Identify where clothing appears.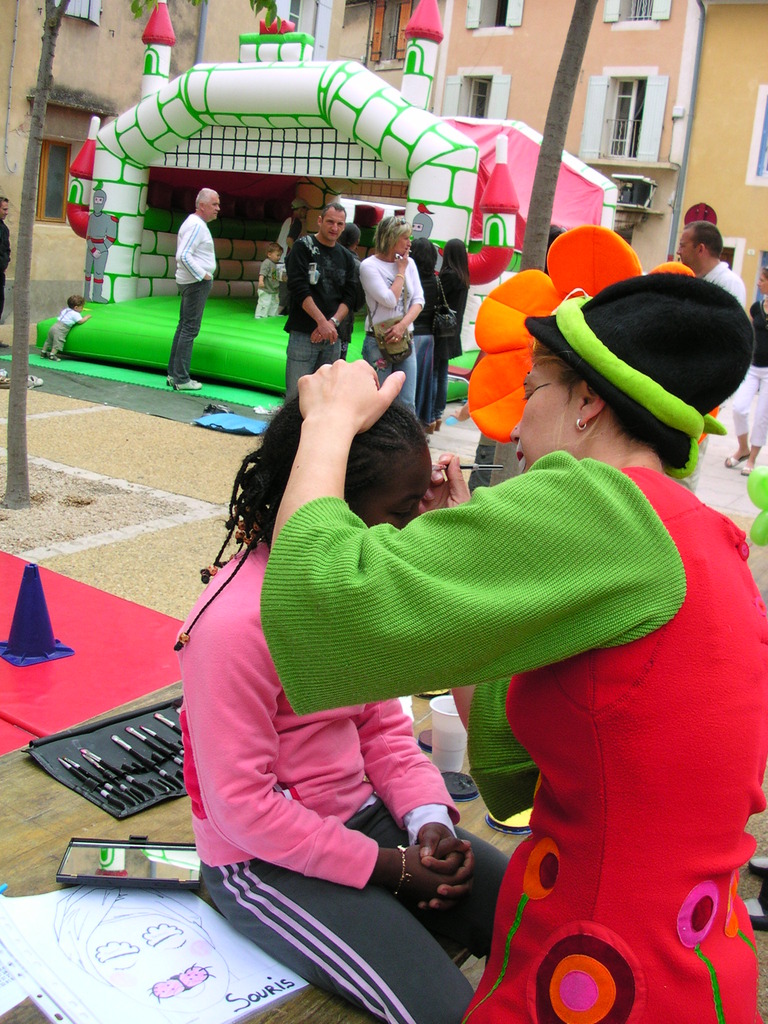
Appears at region(256, 254, 277, 317).
